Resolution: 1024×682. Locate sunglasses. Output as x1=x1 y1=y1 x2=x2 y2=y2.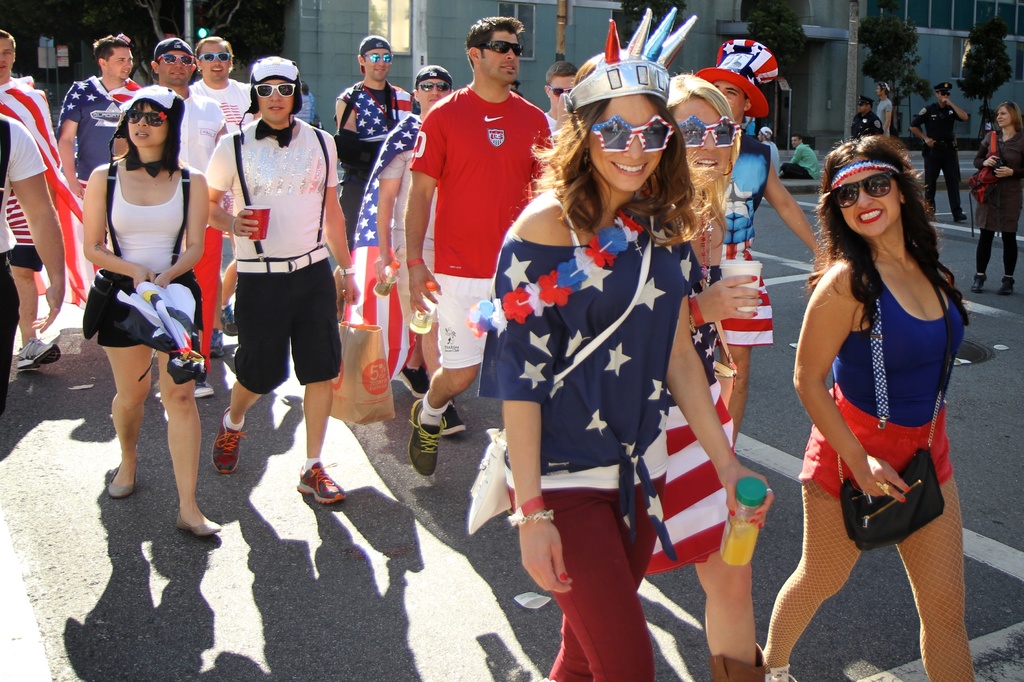
x1=826 y1=173 x2=896 y2=209.
